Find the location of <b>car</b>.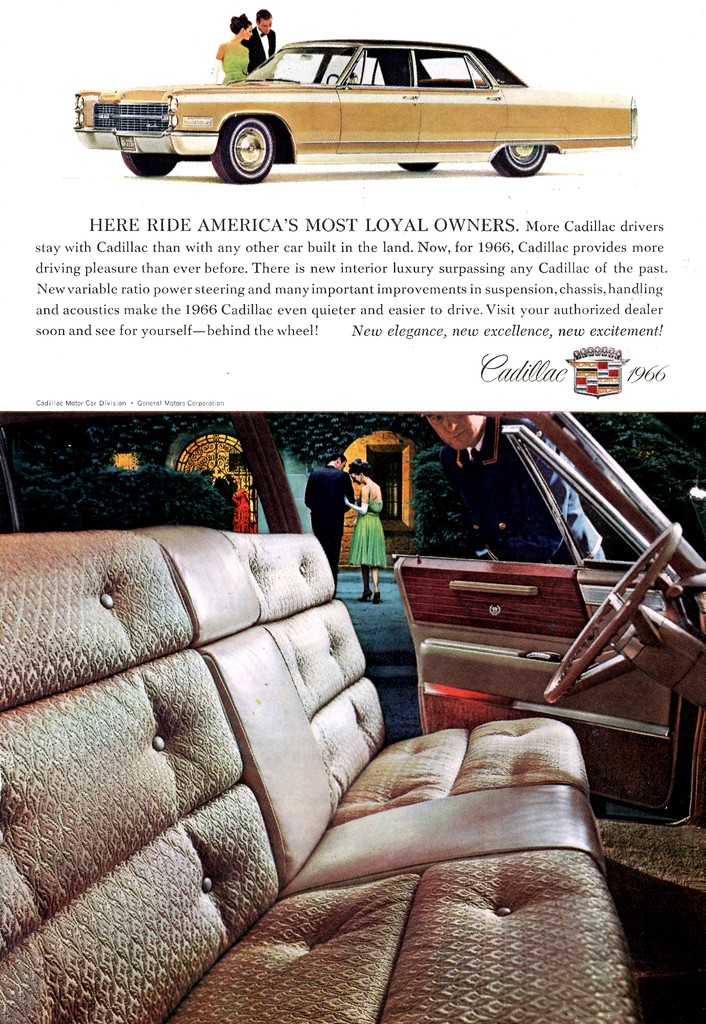
Location: bbox=(0, 412, 705, 1023).
